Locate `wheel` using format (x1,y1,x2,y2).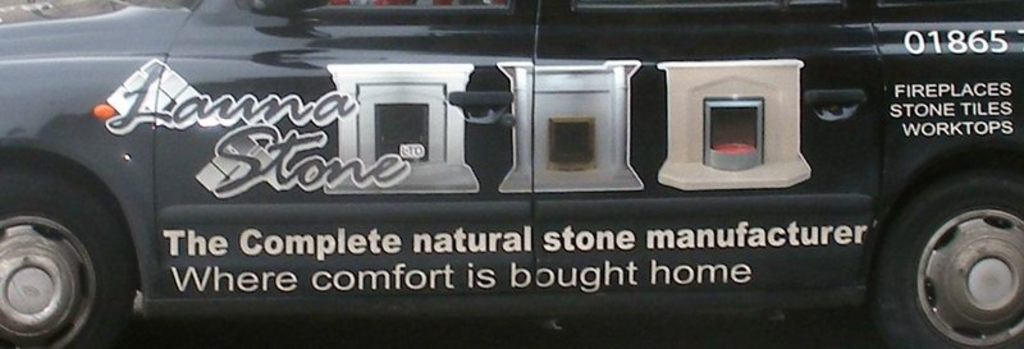
(872,169,1023,348).
